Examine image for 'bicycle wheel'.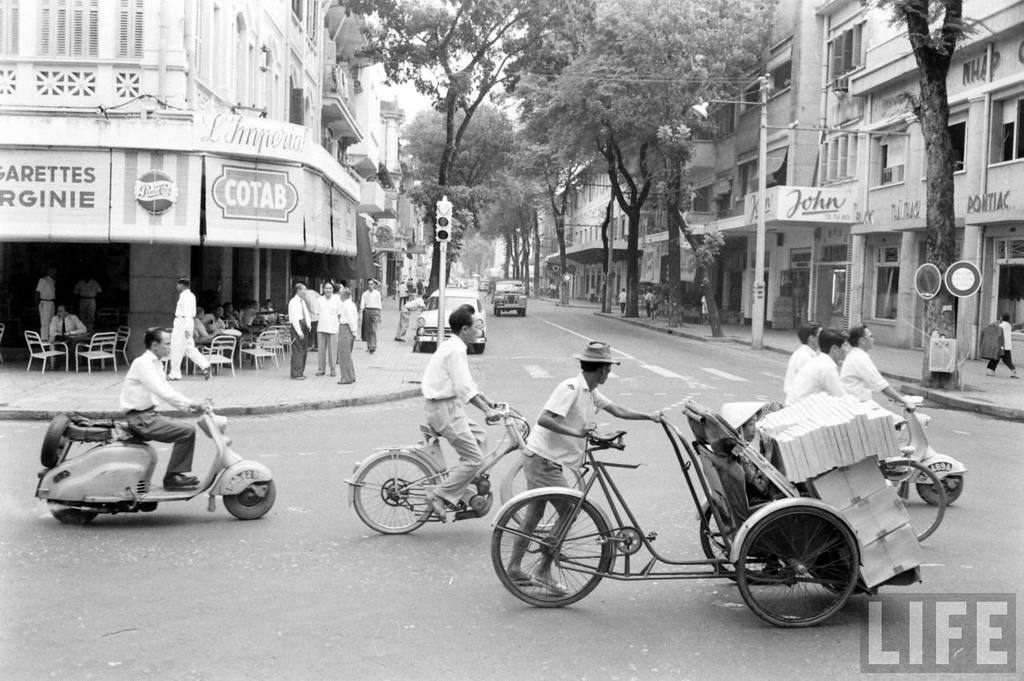
Examination result: [505, 449, 588, 532].
